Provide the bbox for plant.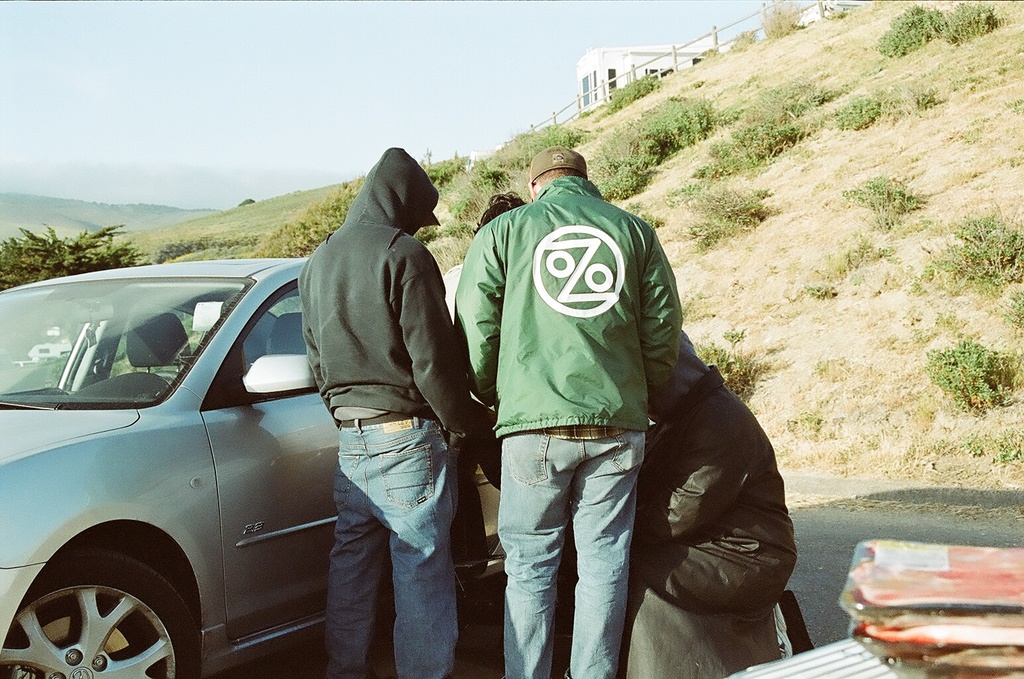
crop(422, 159, 459, 190).
